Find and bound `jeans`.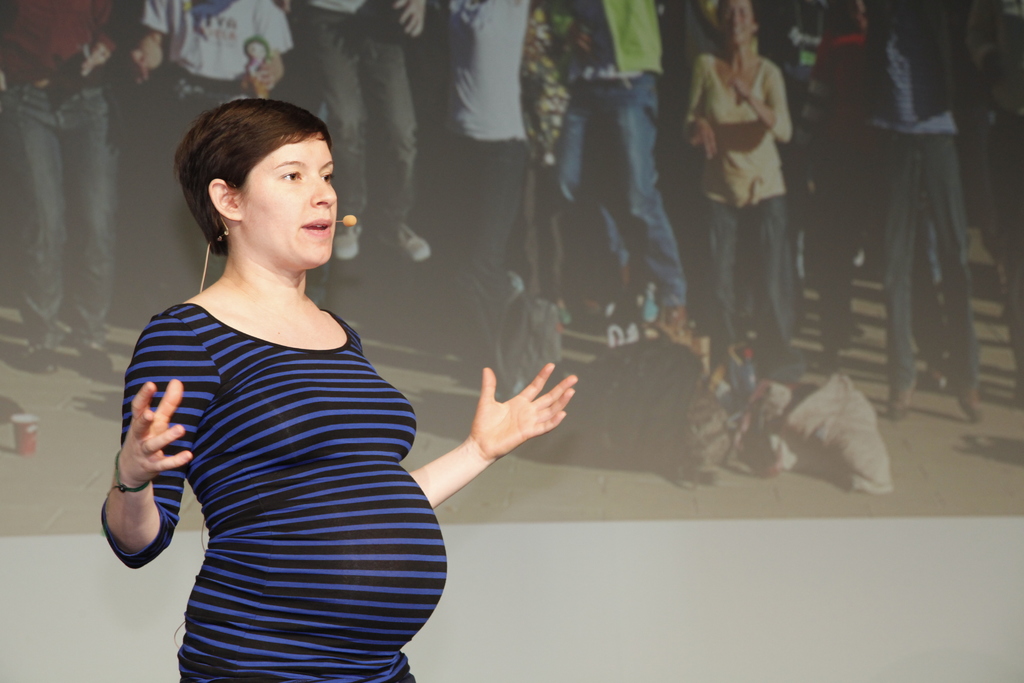
Bound: region(10, 64, 124, 348).
